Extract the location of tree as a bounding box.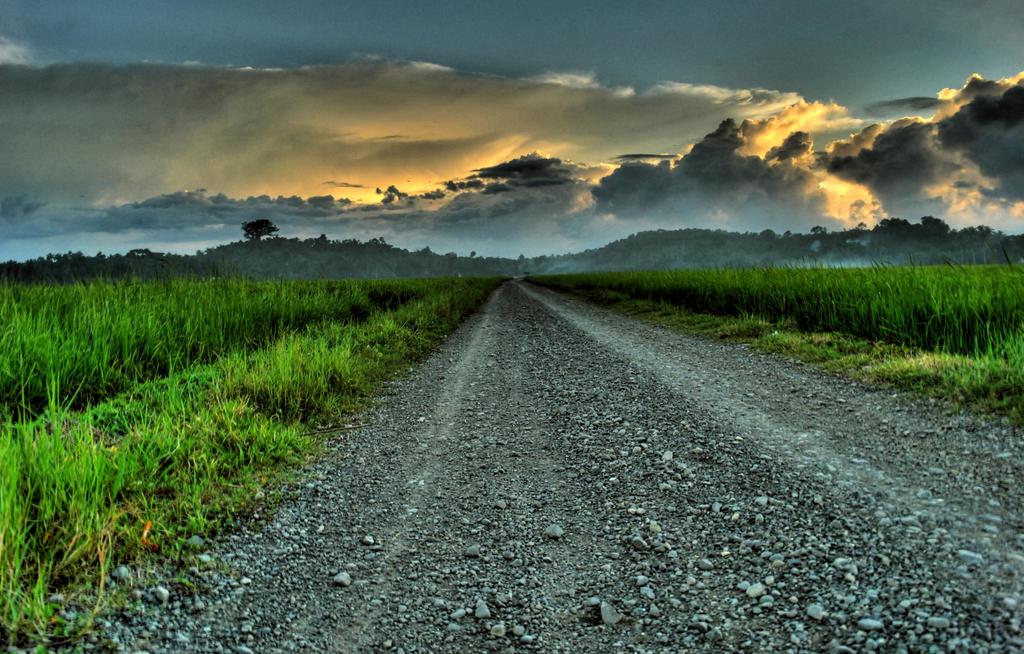
781 229 793 240.
